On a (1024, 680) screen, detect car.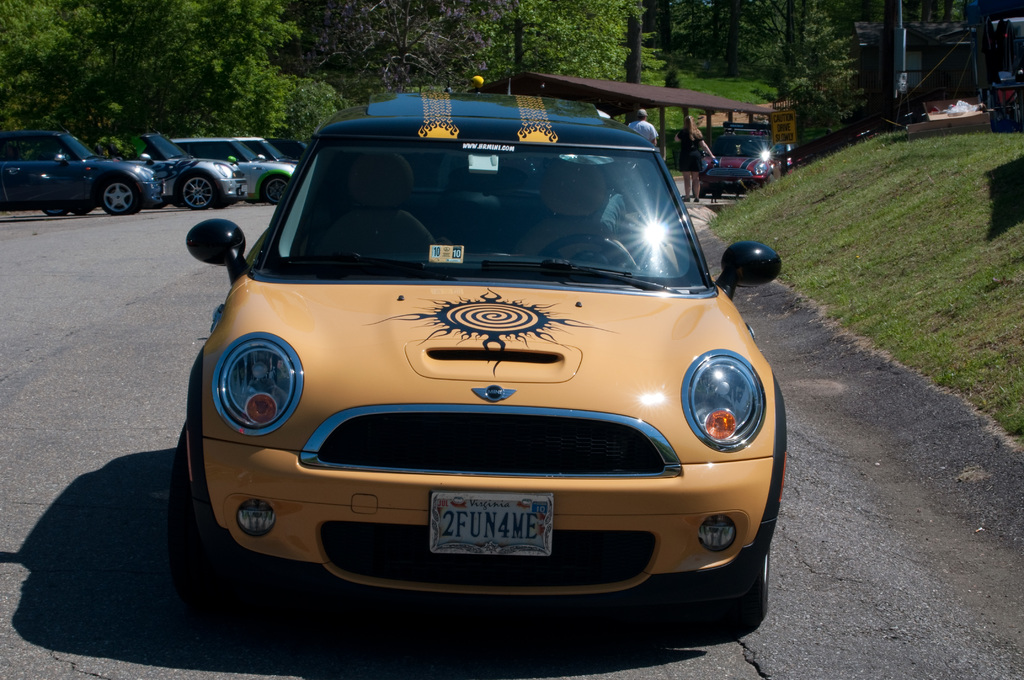
Rect(691, 133, 794, 198).
